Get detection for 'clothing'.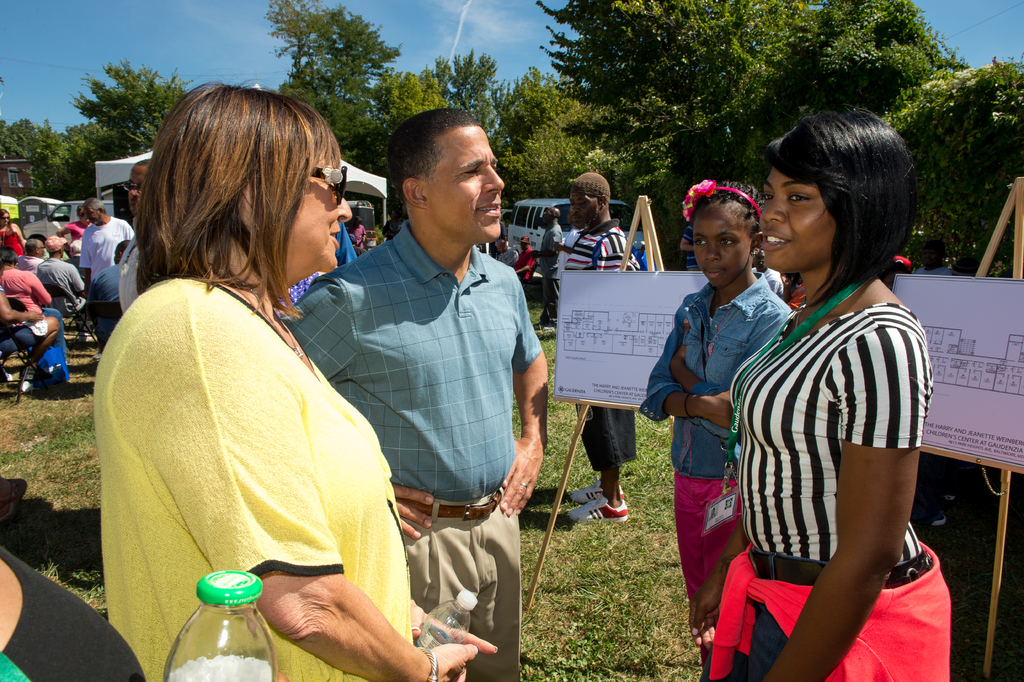
Detection: box=[638, 269, 801, 608].
